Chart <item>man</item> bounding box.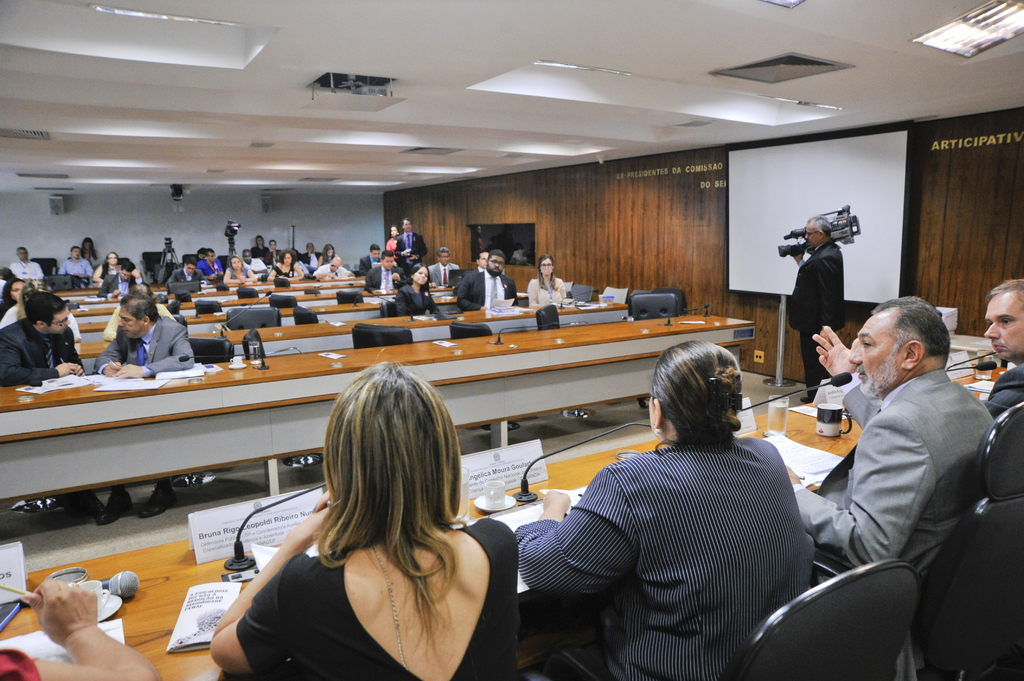
Charted: x1=164 y1=256 x2=207 y2=290.
